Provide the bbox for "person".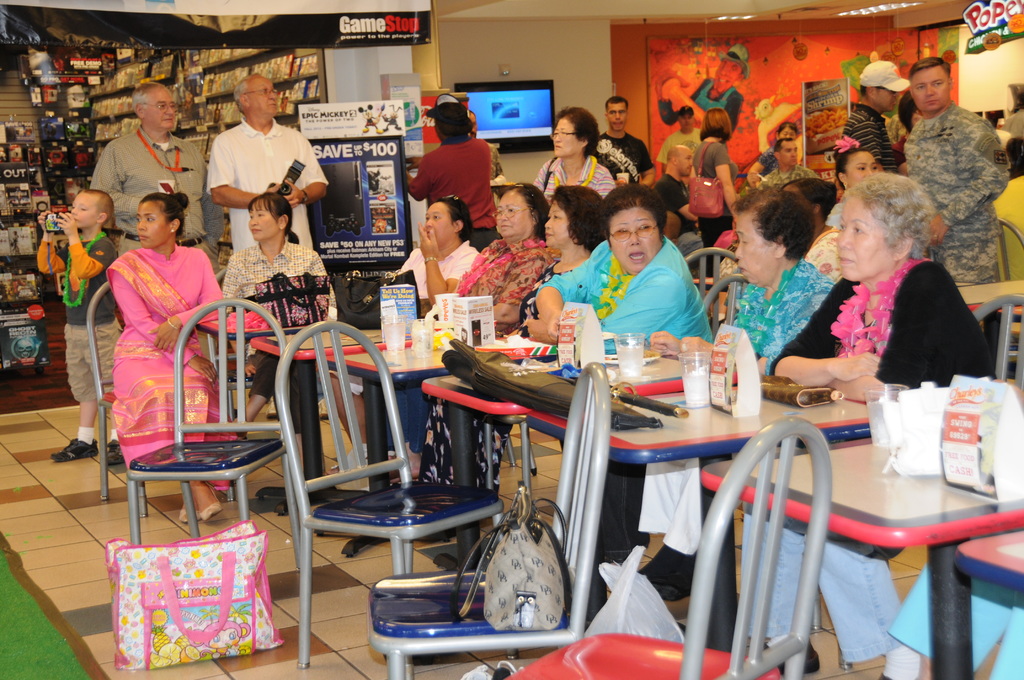
(656,105,701,185).
